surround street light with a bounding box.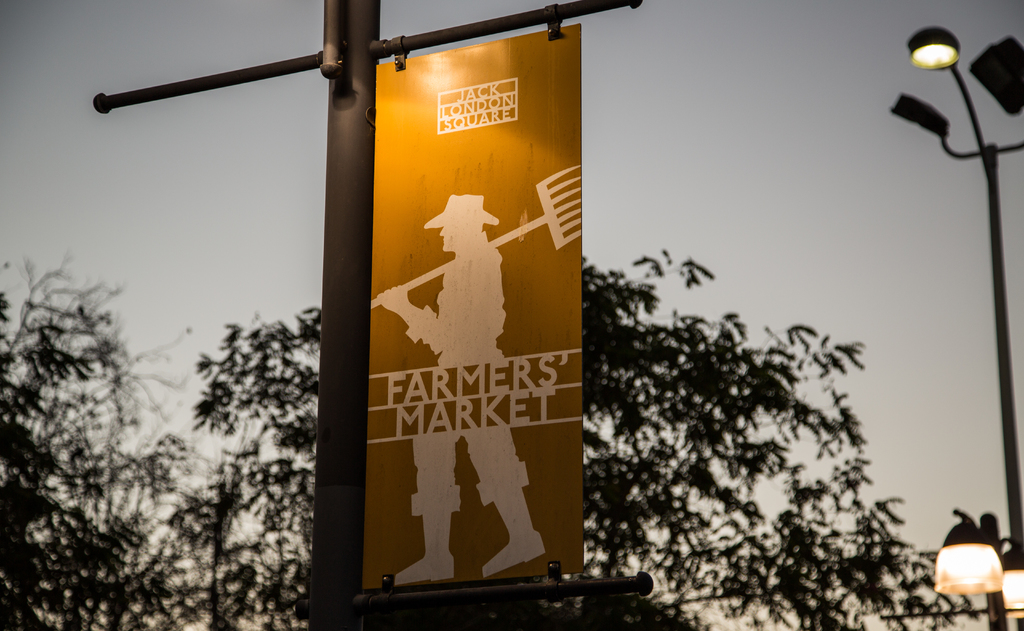
Rect(932, 502, 1023, 630).
